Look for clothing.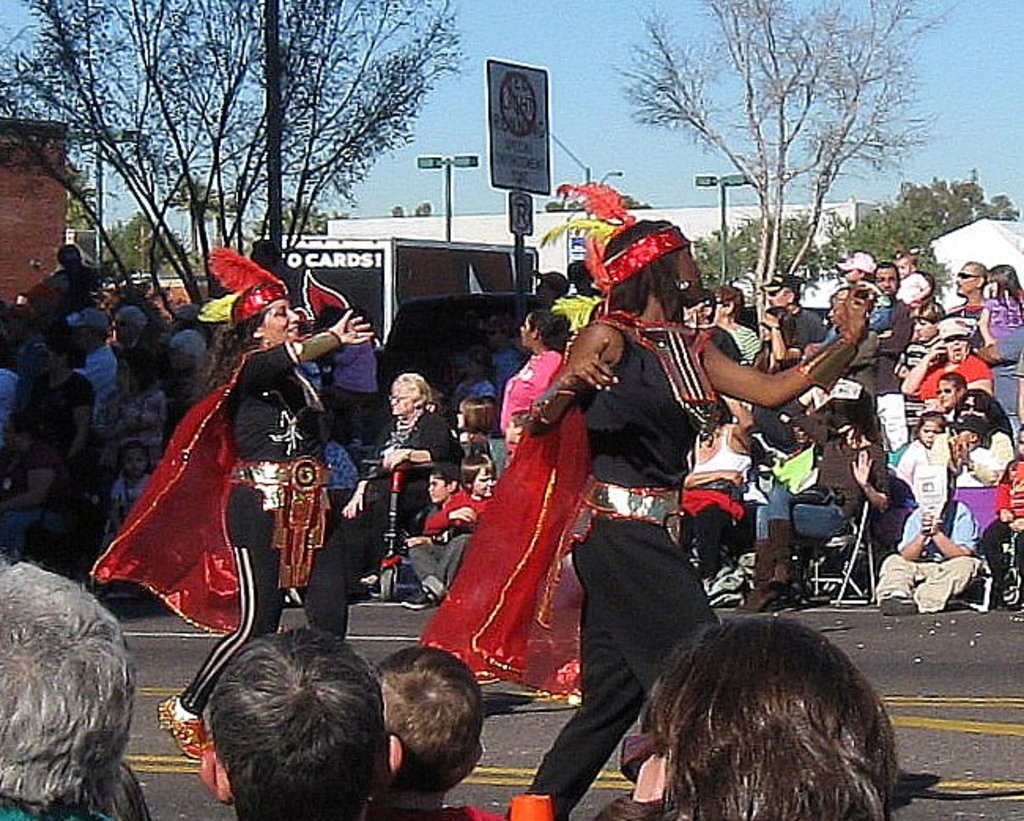
Found: pyautogui.locateOnScreen(688, 504, 747, 591).
